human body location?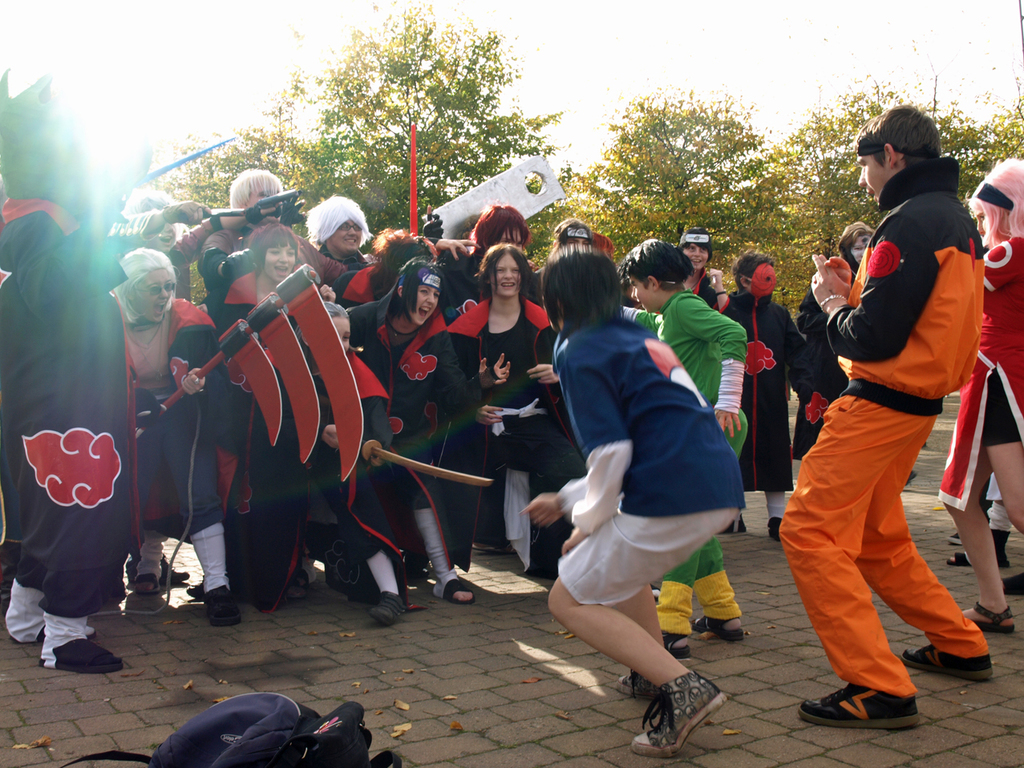
<bbox>520, 318, 741, 750</bbox>
